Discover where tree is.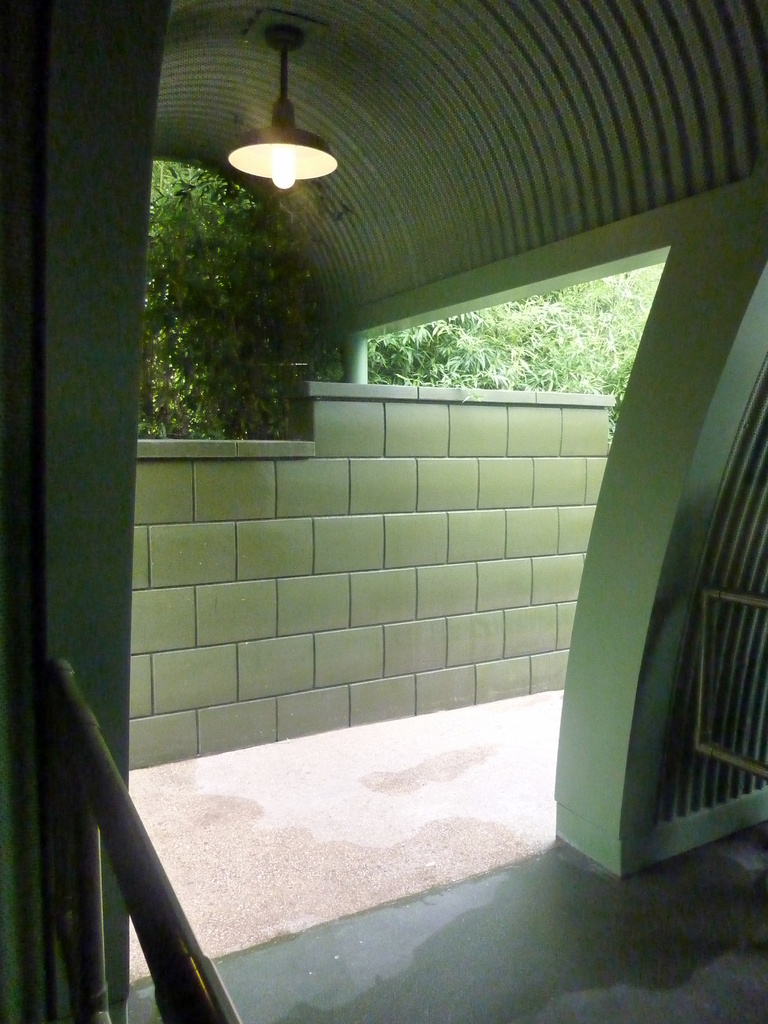
Discovered at [138,170,344,438].
